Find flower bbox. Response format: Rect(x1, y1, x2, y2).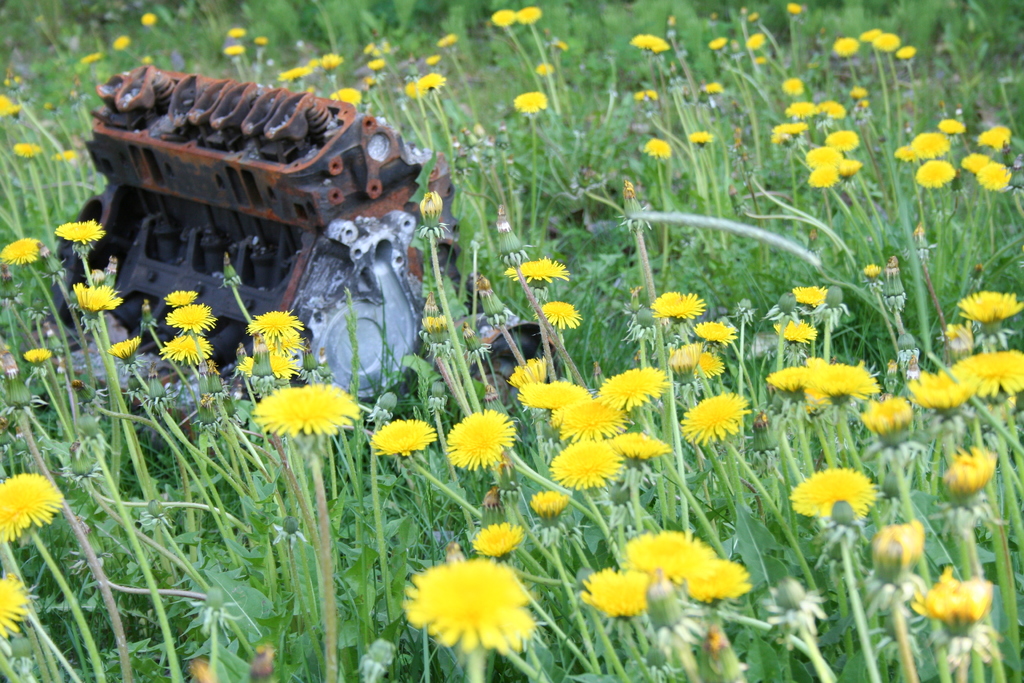
Rect(811, 147, 849, 162).
